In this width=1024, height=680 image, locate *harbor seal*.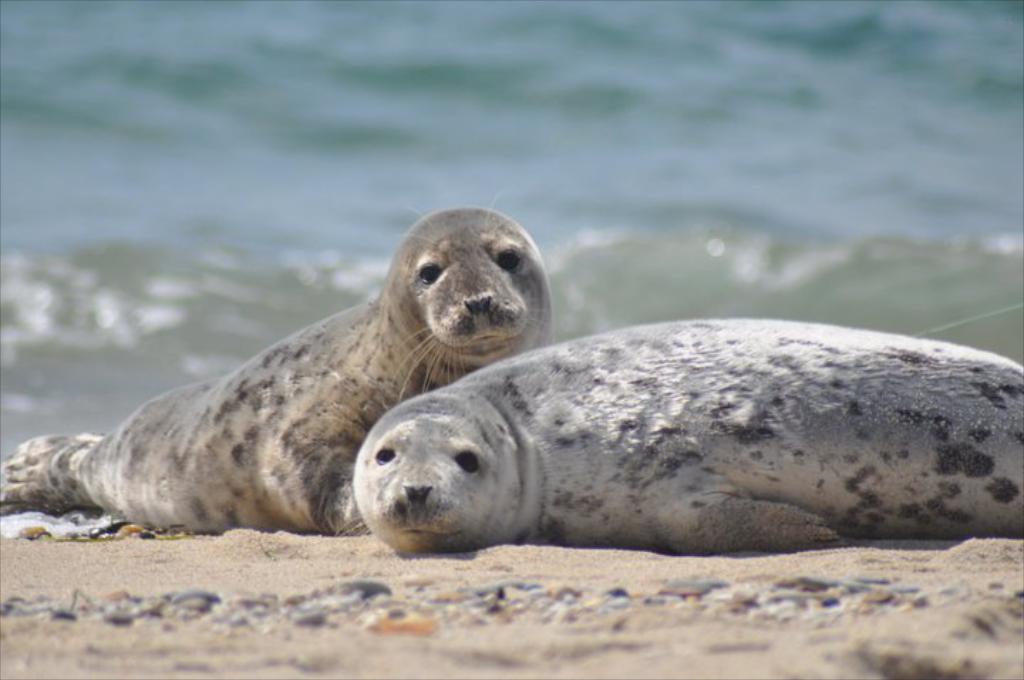
Bounding box: [x1=353, y1=312, x2=1023, y2=556].
